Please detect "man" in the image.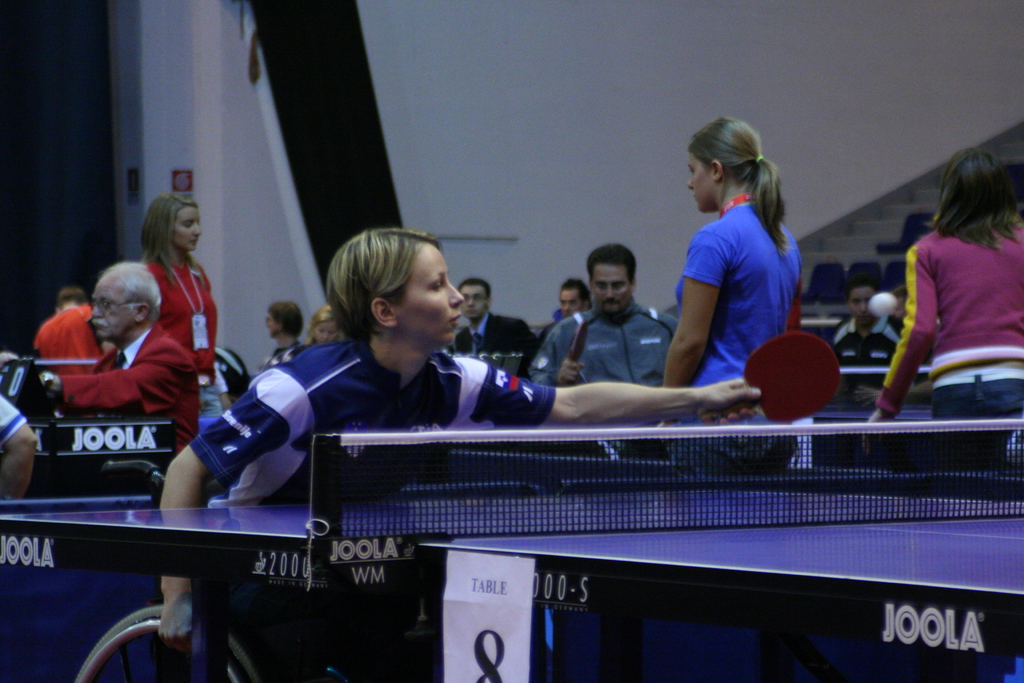
bbox(31, 257, 199, 462).
